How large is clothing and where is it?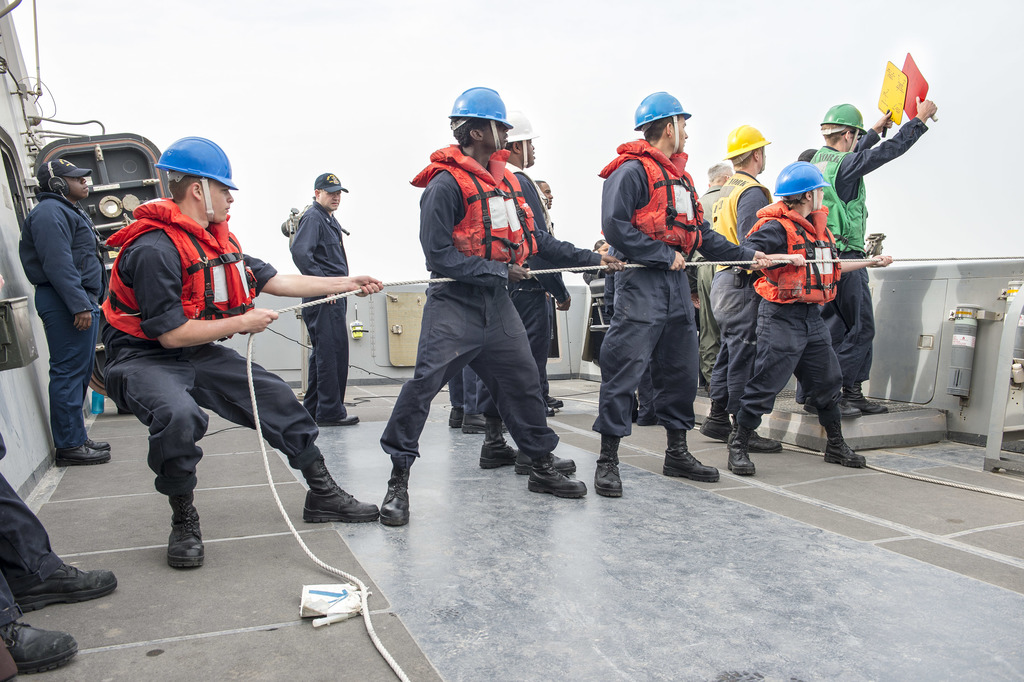
Bounding box: [101,193,320,497].
